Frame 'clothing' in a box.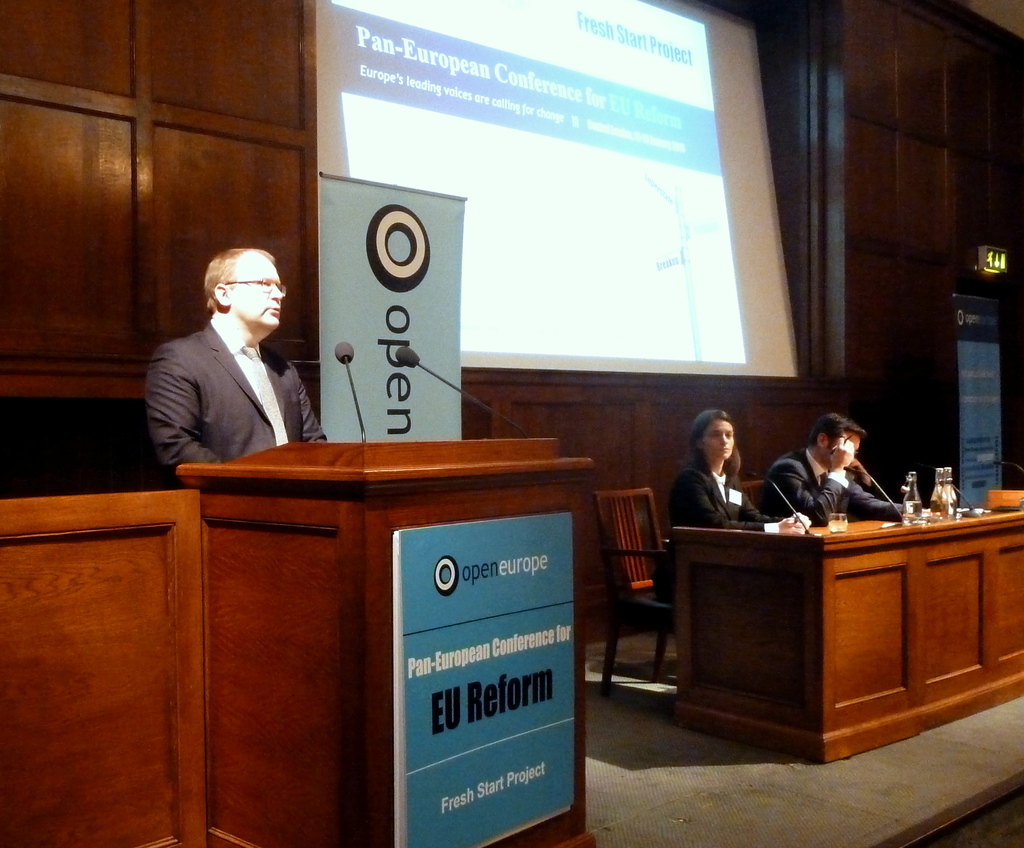
<region>653, 455, 785, 600</region>.
